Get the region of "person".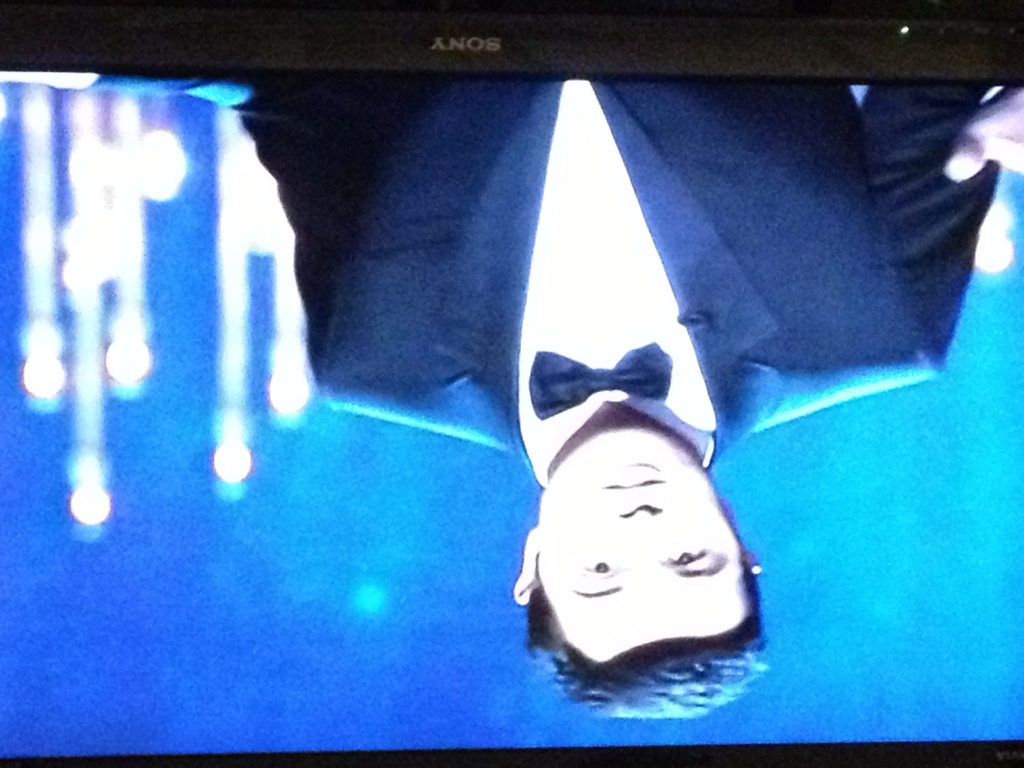
<region>182, 74, 1023, 717</region>.
